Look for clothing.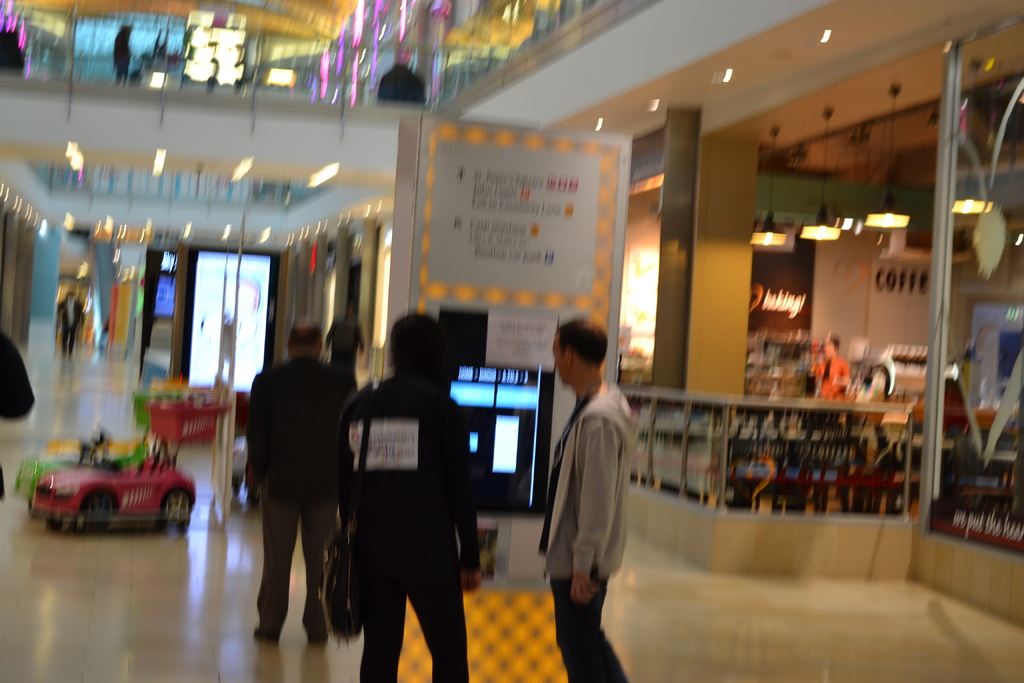
Found: bbox(56, 293, 89, 356).
